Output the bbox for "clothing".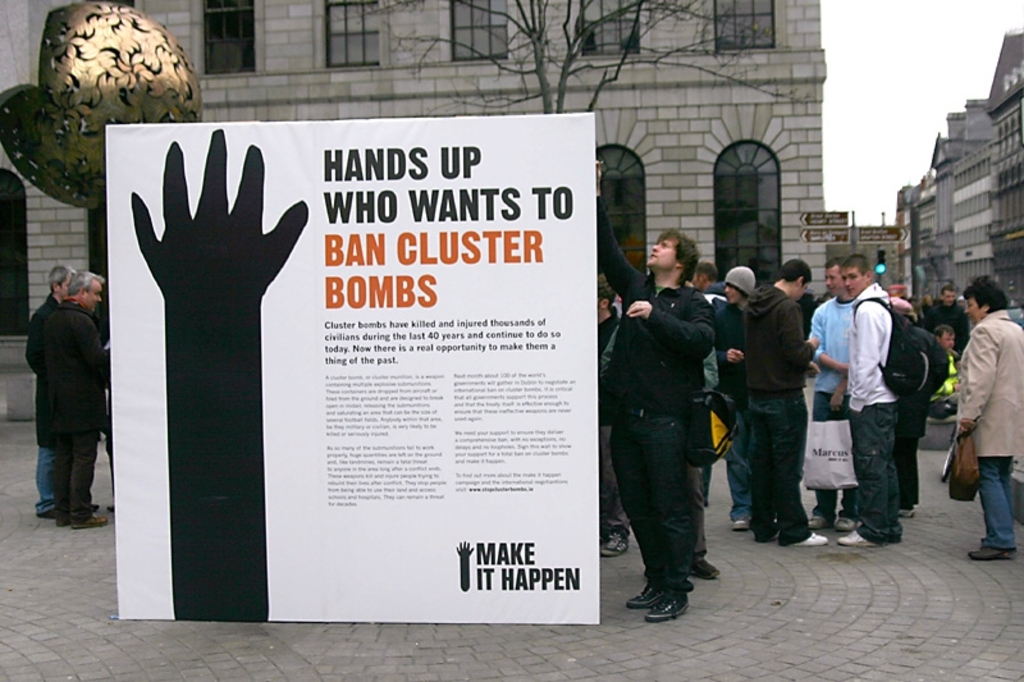
box(707, 302, 772, 507).
